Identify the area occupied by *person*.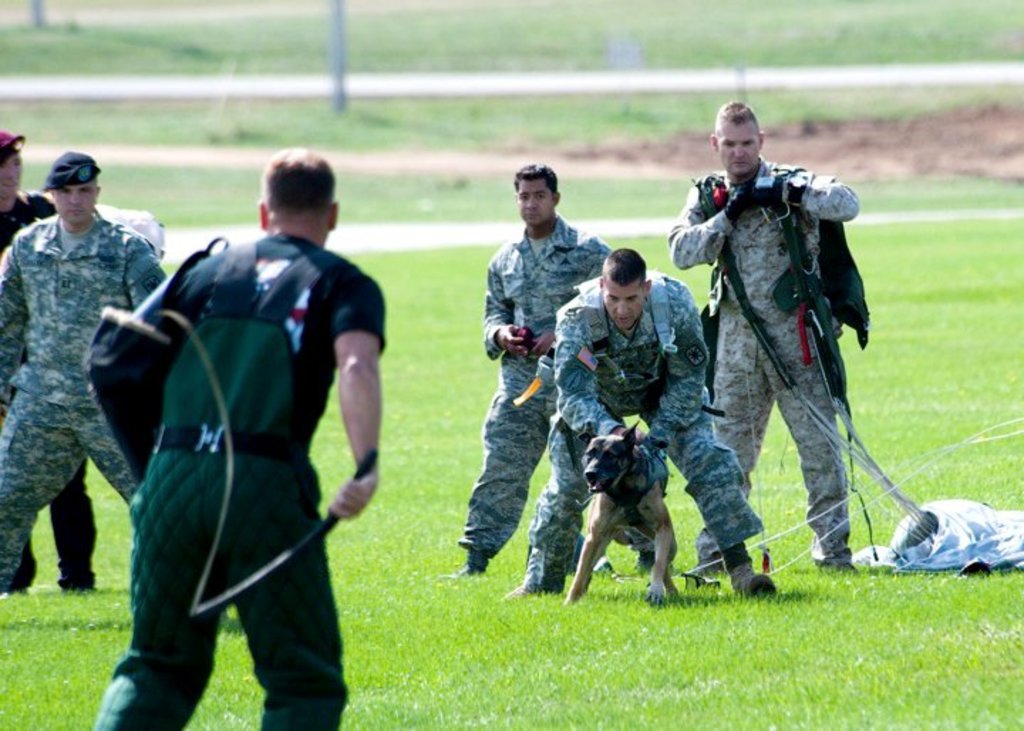
Area: <box>690,115,883,602</box>.
